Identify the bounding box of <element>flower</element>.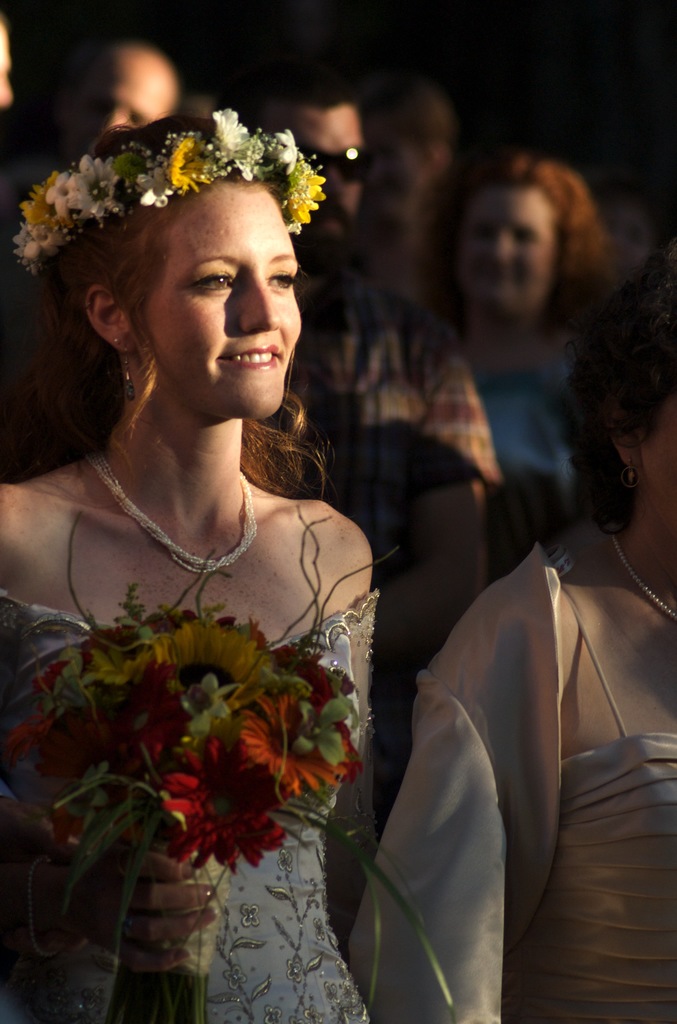
region(245, 693, 355, 792).
